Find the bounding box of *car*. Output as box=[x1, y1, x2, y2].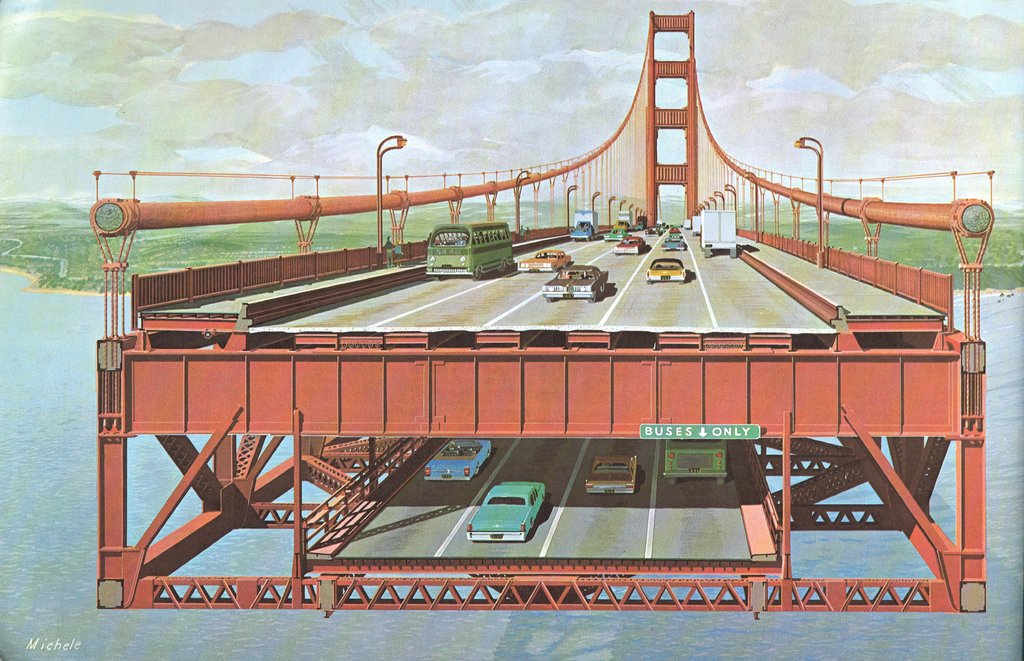
box=[543, 262, 609, 306].
